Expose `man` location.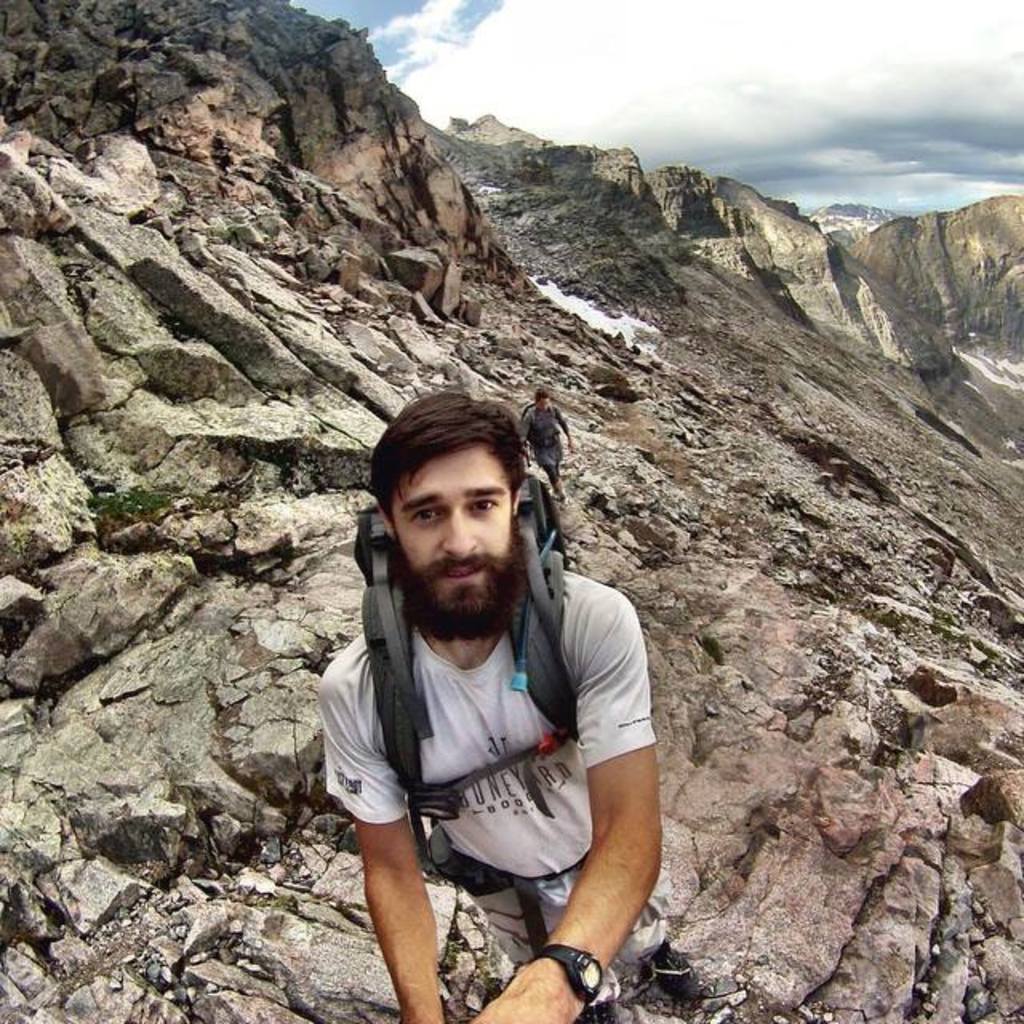
Exposed at x1=520 y1=389 x2=579 y2=501.
